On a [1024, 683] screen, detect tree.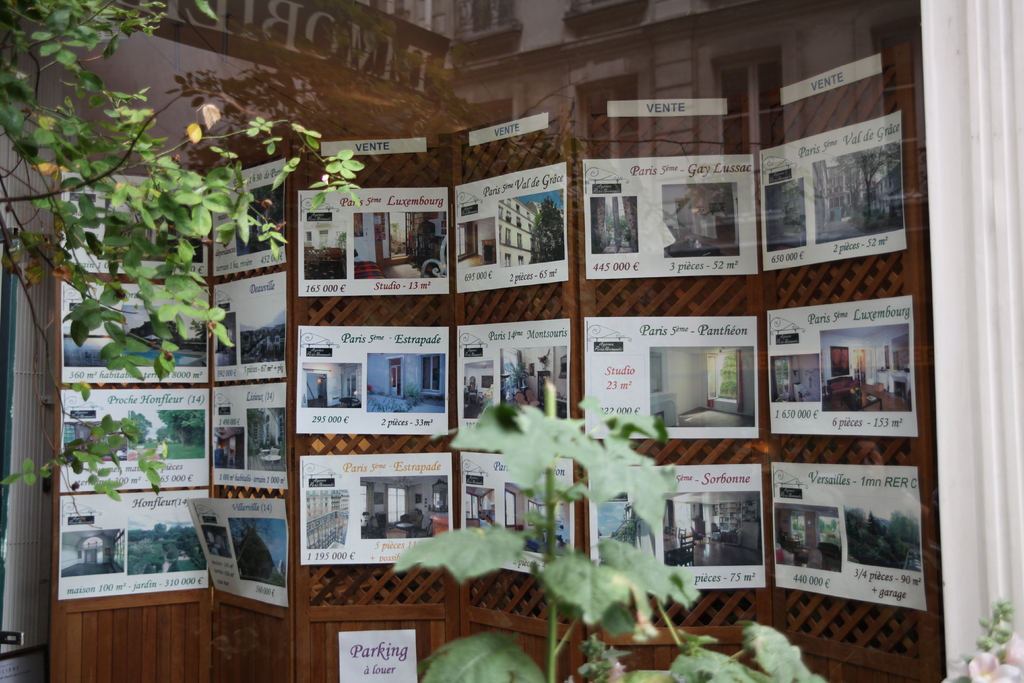
[x1=0, y1=0, x2=369, y2=520].
